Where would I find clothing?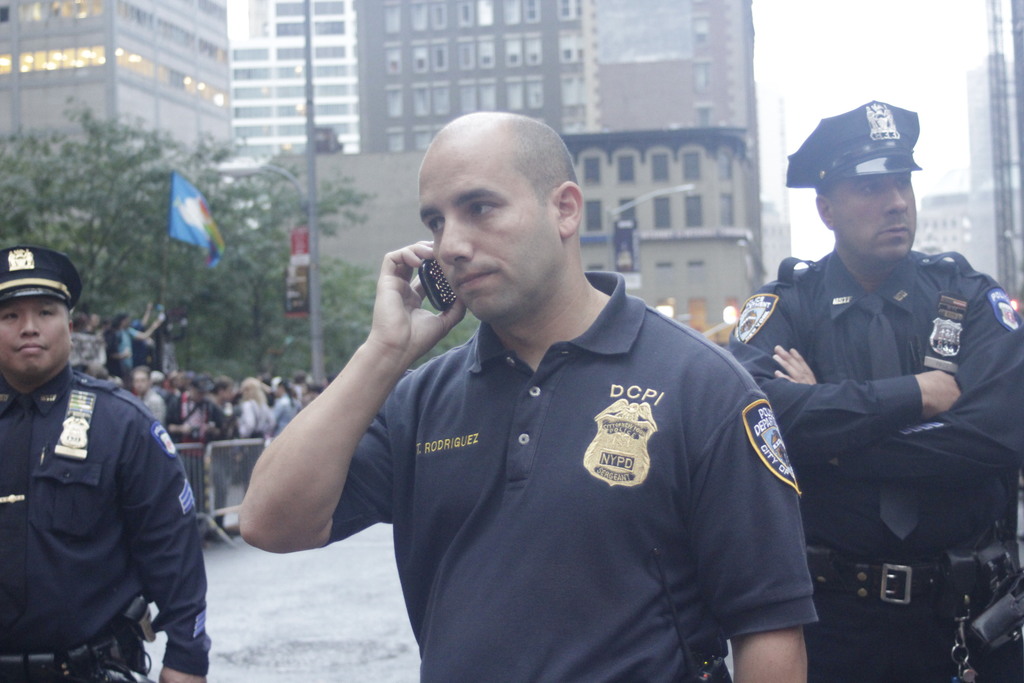
At BBox(721, 252, 1023, 682).
